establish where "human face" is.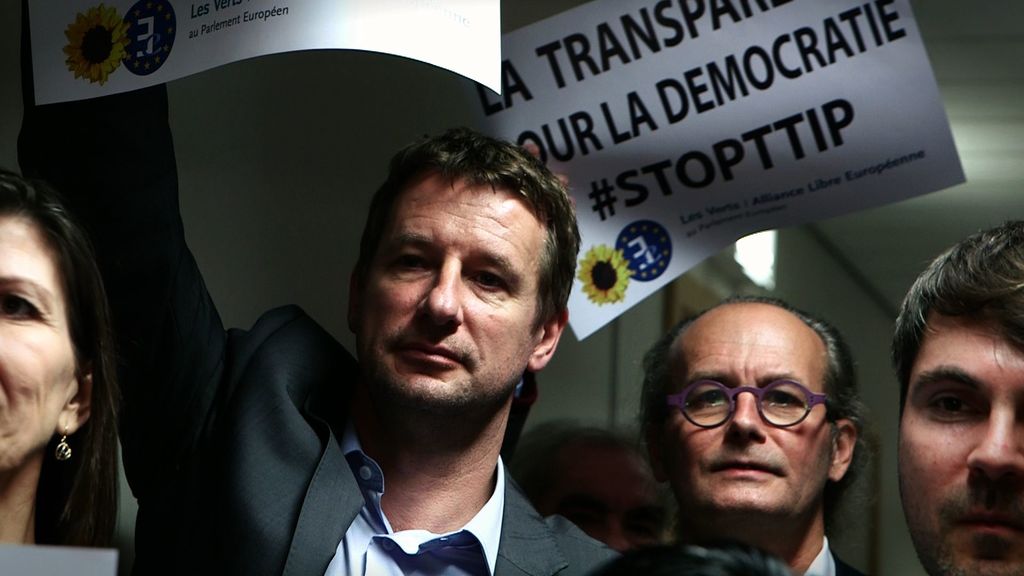
Established at (x1=356, y1=179, x2=531, y2=409).
